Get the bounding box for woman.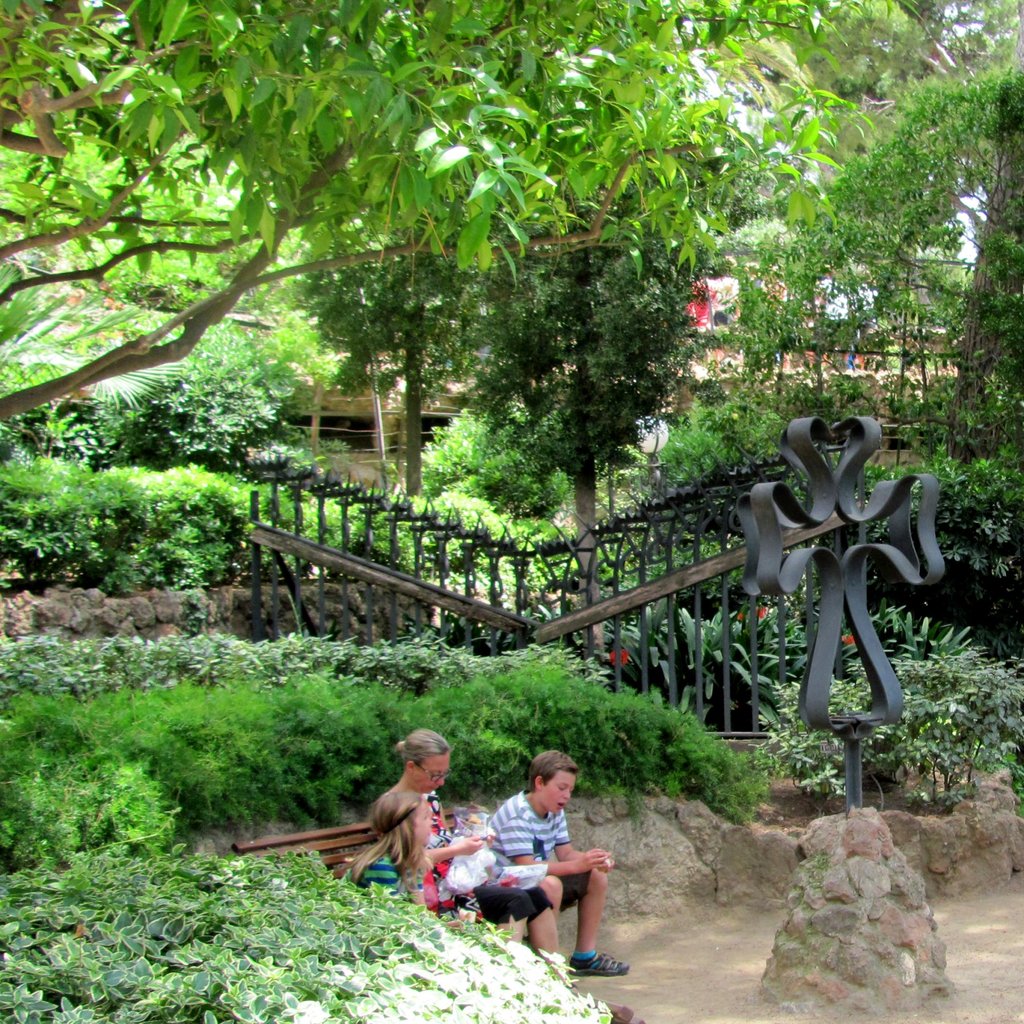
{"left": 370, "top": 728, "right": 565, "bottom": 951}.
